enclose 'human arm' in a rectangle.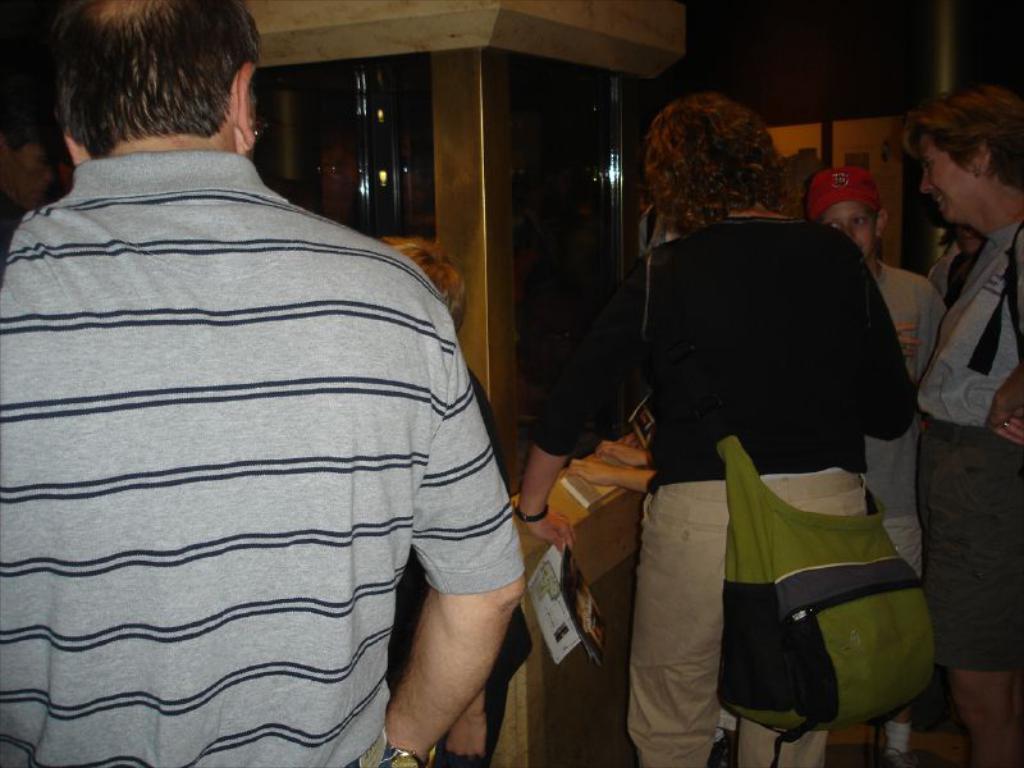
593 436 653 468.
